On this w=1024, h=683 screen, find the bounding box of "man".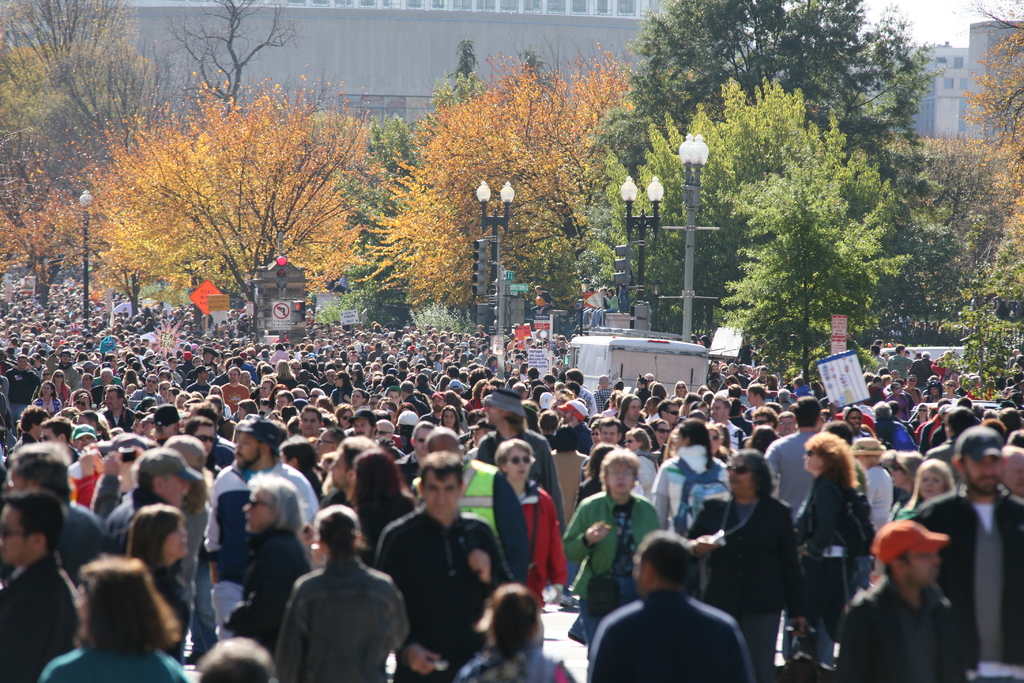
Bounding box: x1=101, y1=387, x2=134, y2=438.
